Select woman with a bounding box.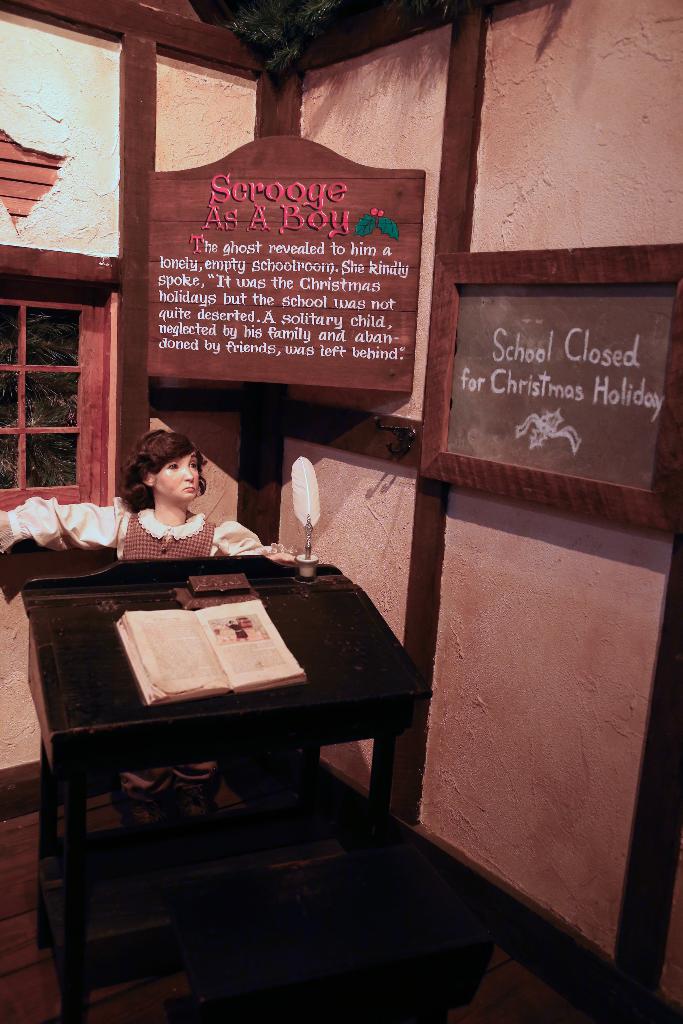
crop(94, 429, 248, 576).
